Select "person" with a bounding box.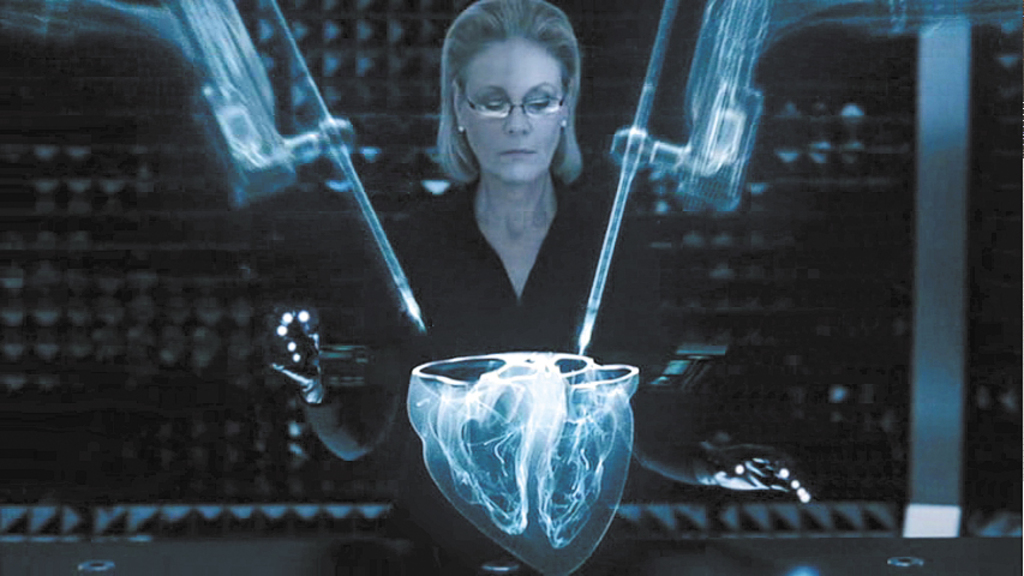
bbox(276, 0, 684, 468).
